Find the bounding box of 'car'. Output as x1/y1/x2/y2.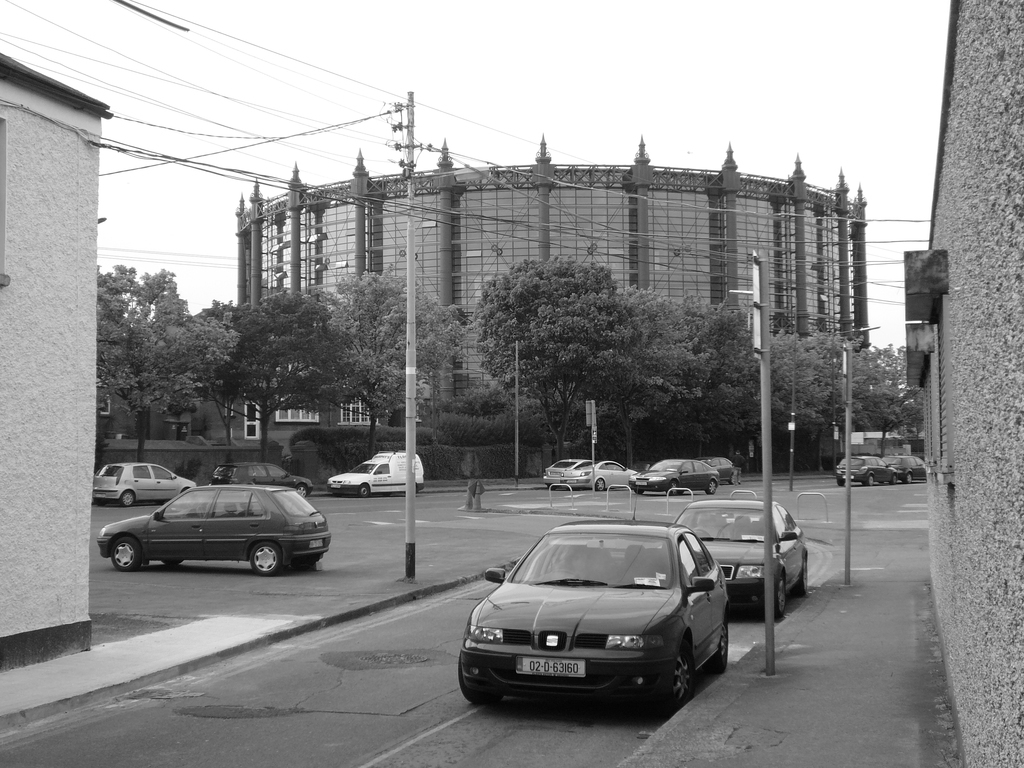
99/478/335/576.
